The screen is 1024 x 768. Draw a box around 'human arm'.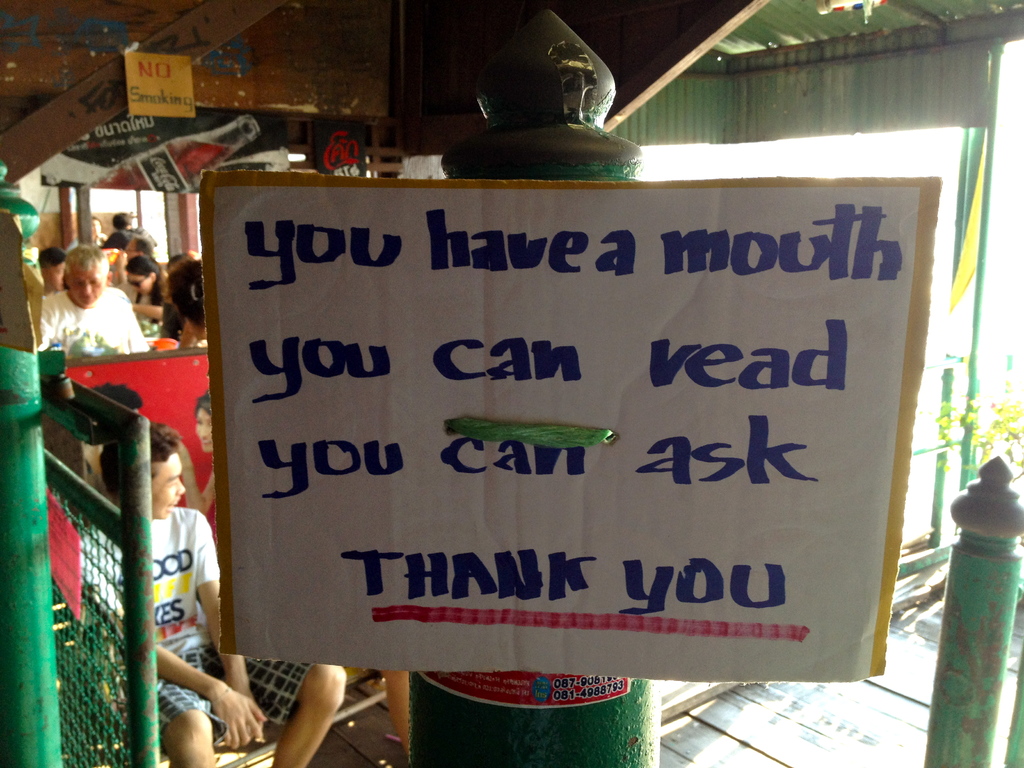
[190,511,264,743].
